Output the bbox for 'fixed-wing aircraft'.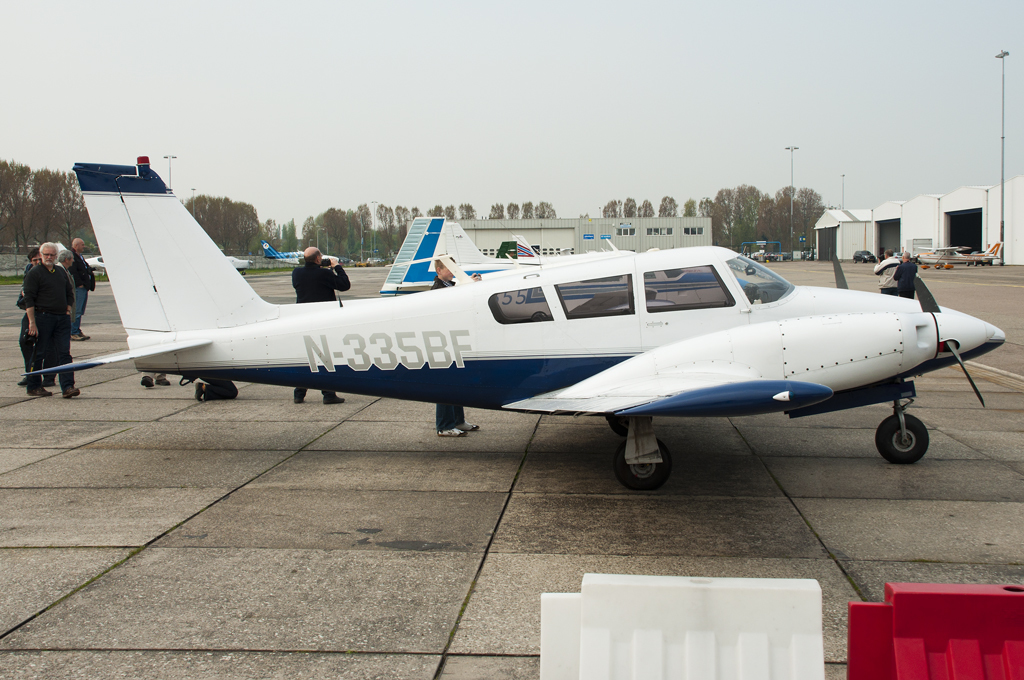
(260,239,352,267).
